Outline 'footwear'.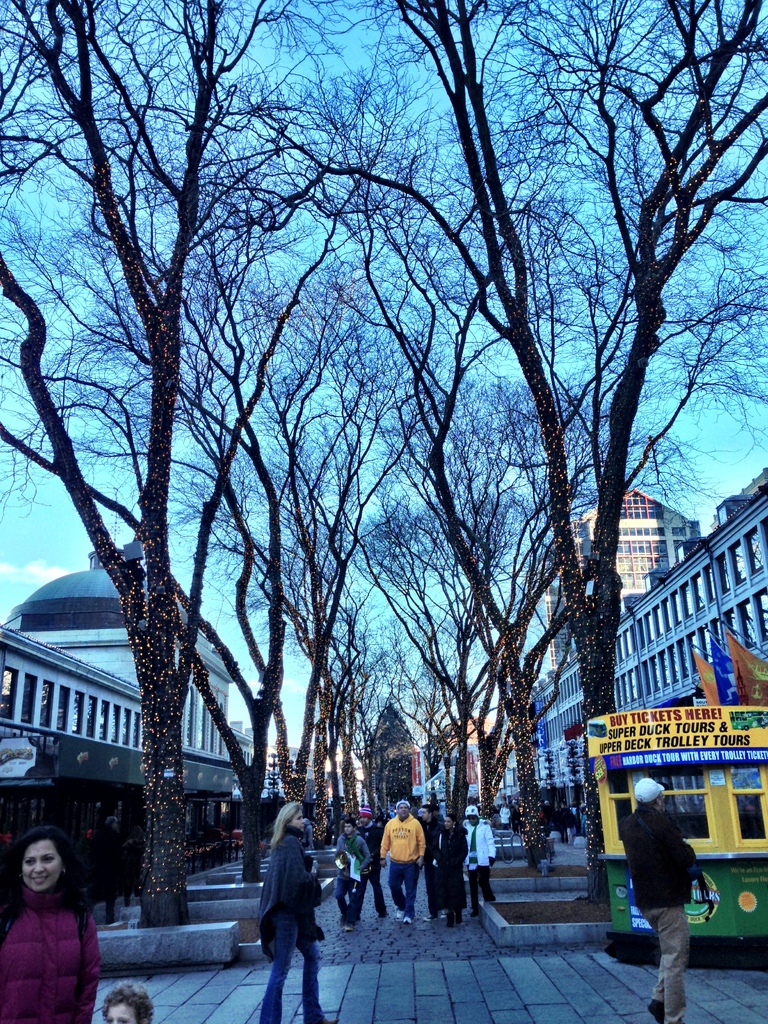
Outline: 335, 925, 355, 935.
